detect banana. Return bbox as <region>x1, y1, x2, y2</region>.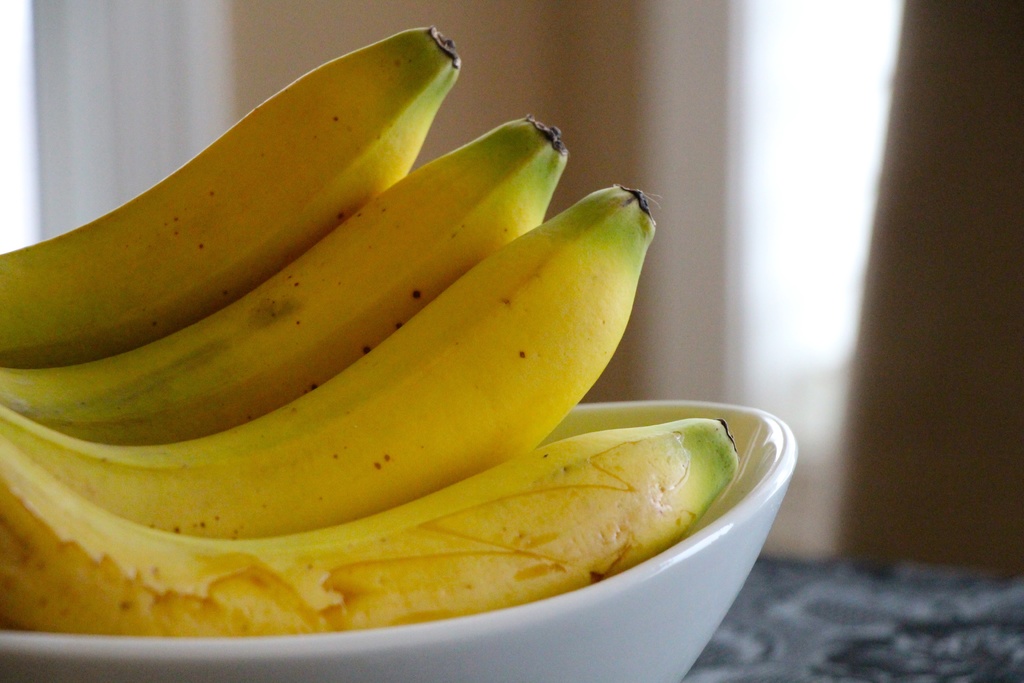
<region>0, 111, 575, 443</region>.
